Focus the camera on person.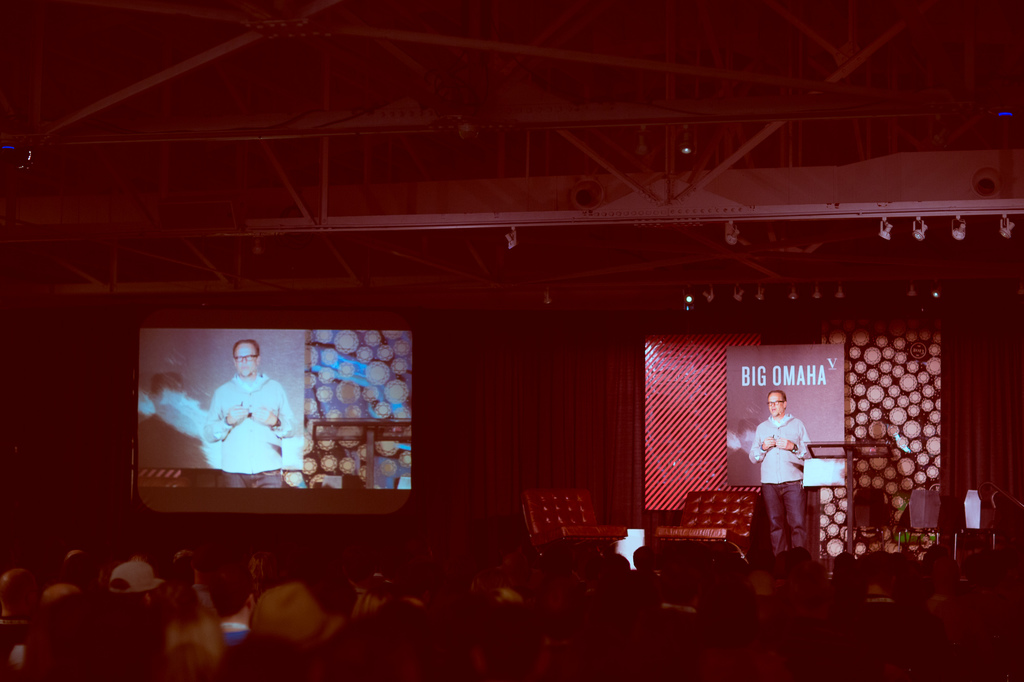
Focus region: x1=204 y1=338 x2=295 y2=488.
